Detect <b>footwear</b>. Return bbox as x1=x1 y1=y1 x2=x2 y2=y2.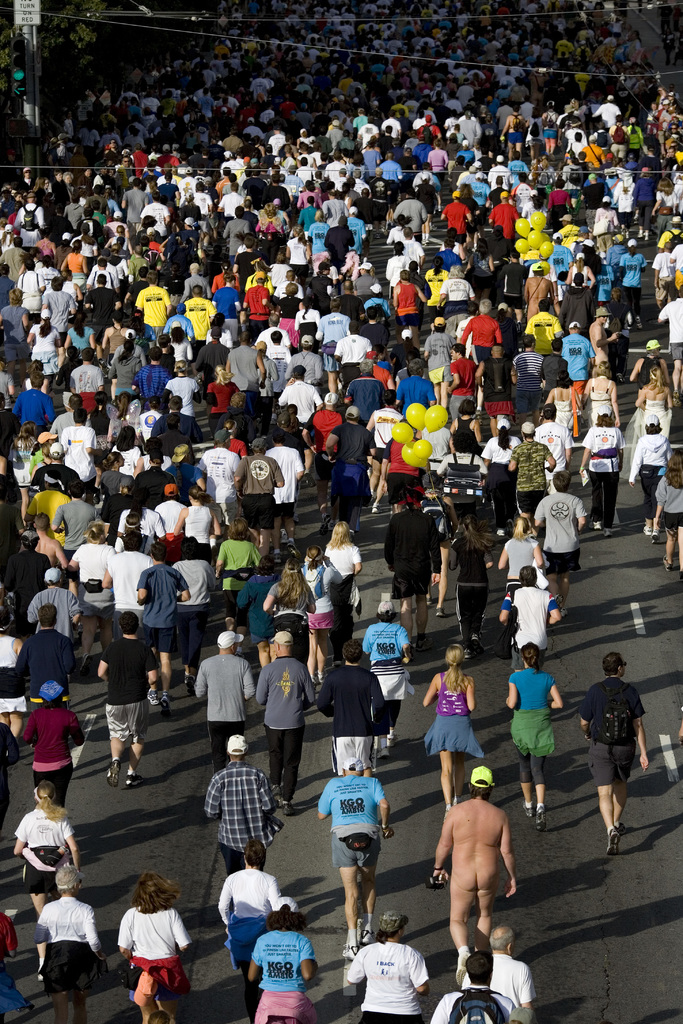
x1=106 y1=760 x2=119 y2=783.
